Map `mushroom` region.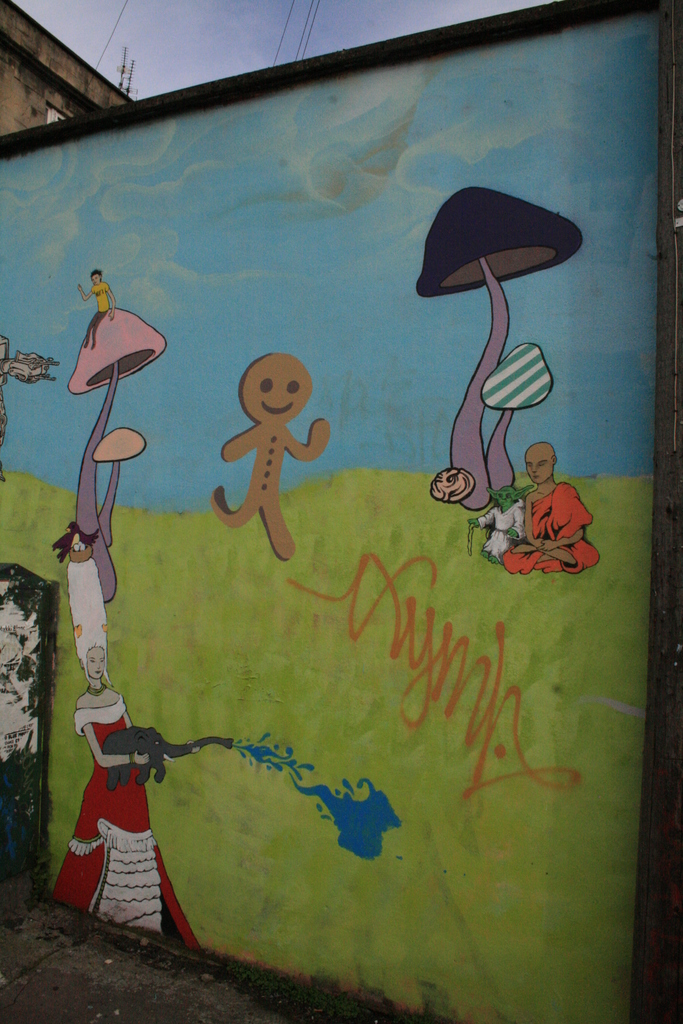
Mapped to 479:340:554:490.
